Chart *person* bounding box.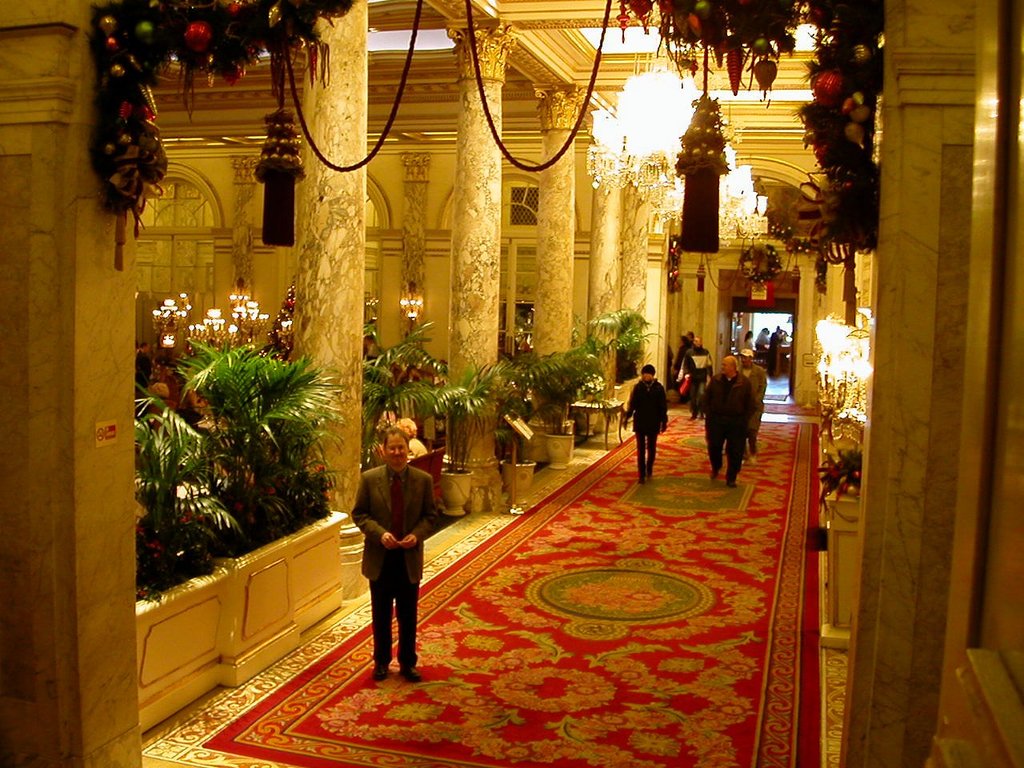
Charted: bbox(347, 412, 433, 686).
